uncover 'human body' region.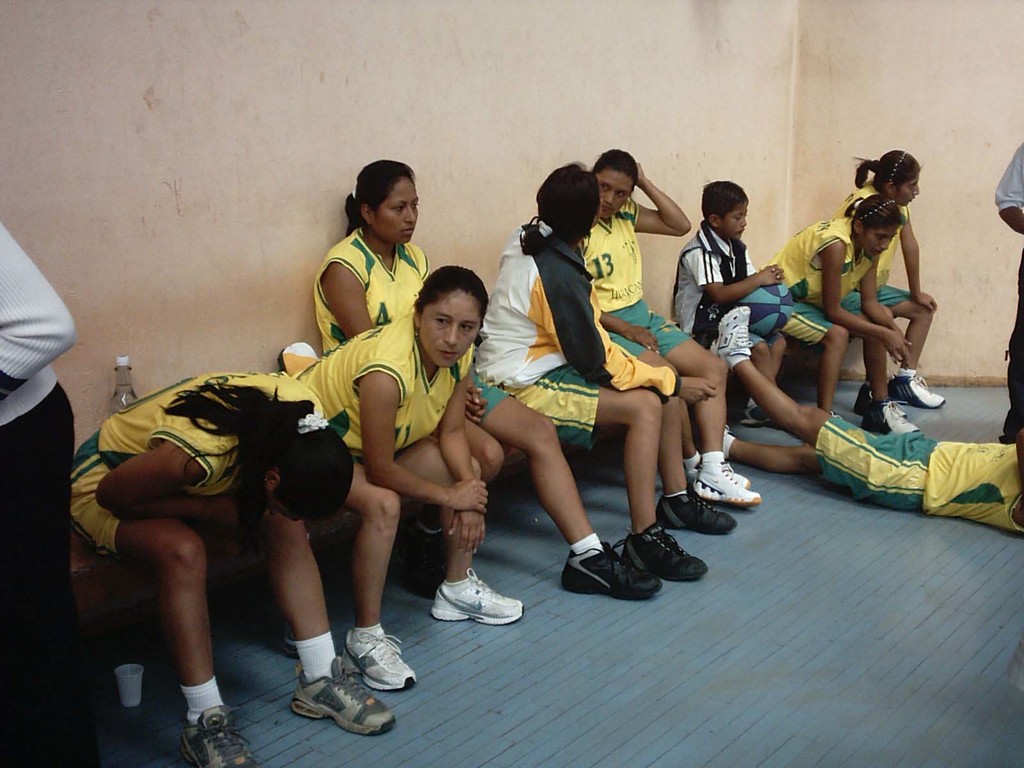
Uncovered: x1=0, y1=214, x2=80, y2=767.
